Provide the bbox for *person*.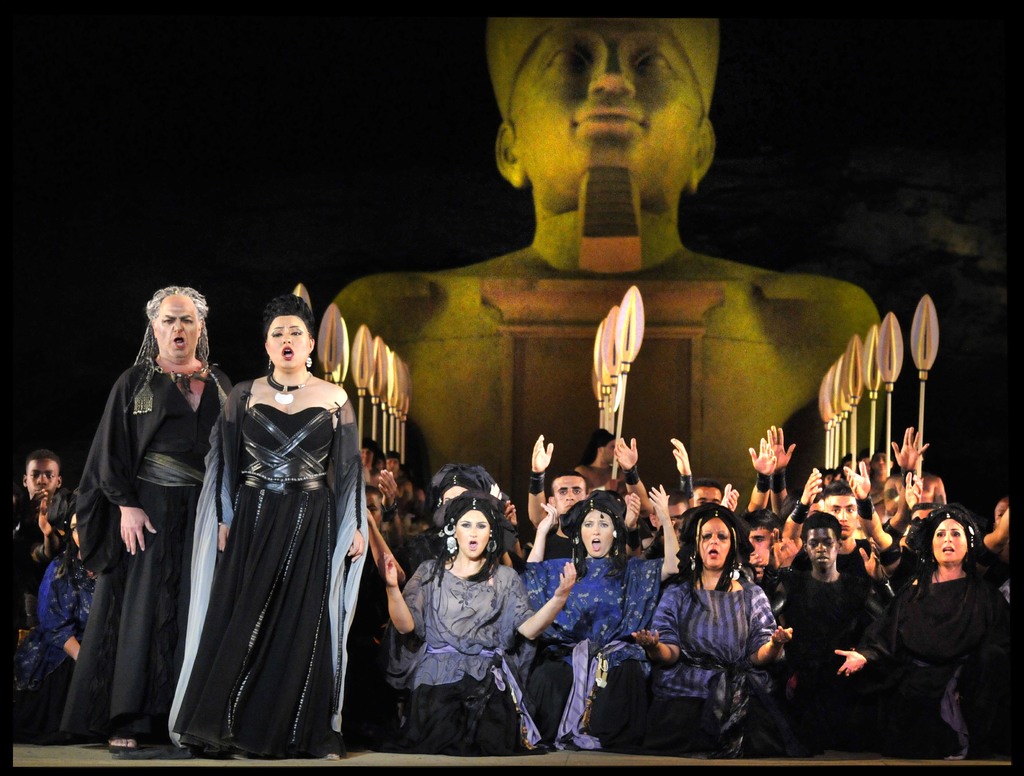
Rect(202, 288, 367, 768).
